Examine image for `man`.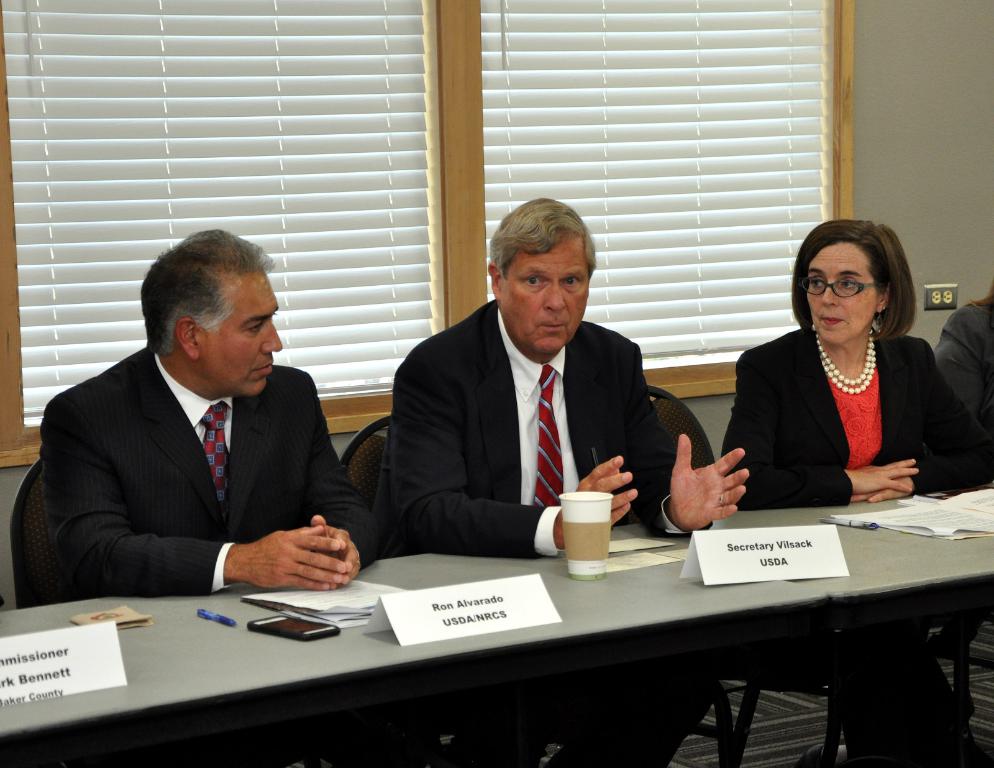
Examination result: 48:228:381:587.
